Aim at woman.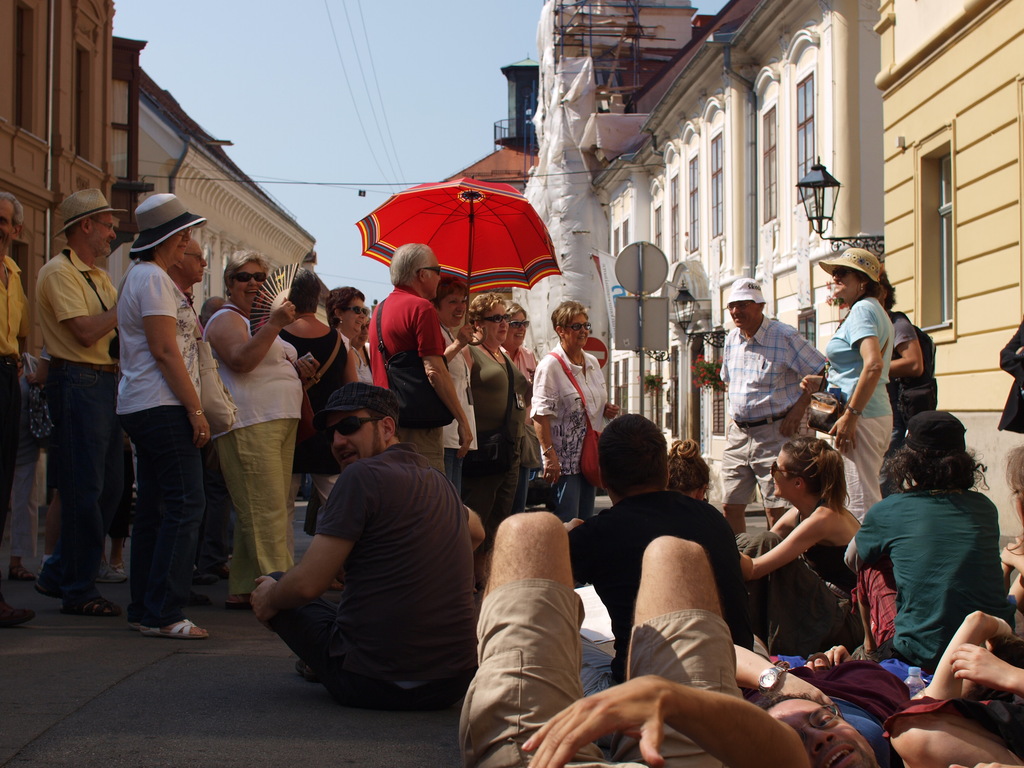
Aimed at rect(756, 426, 868, 678).
